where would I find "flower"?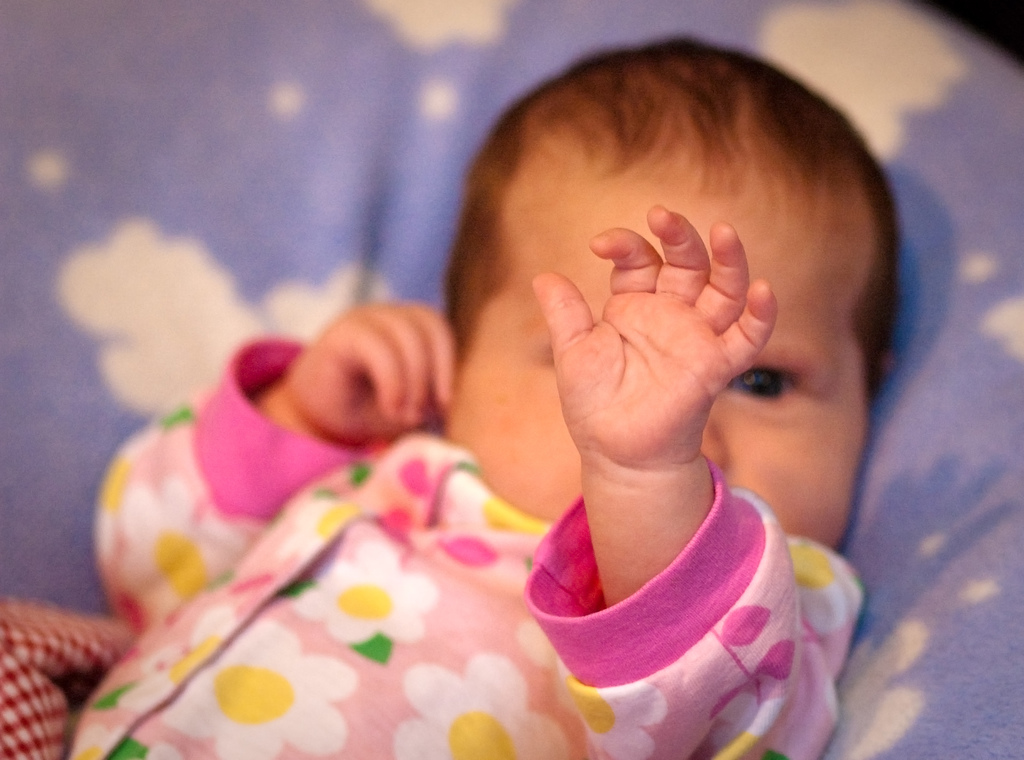
At bbox=(155, 620, 358, 759).
